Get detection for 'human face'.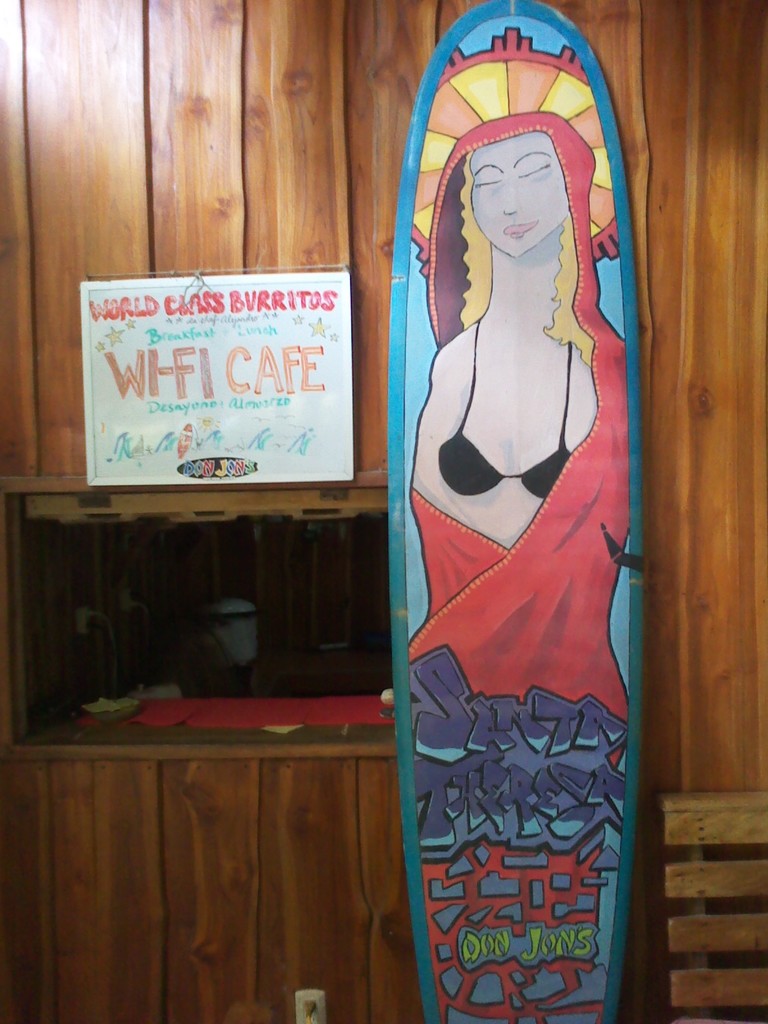
Detection: <bbox>462, 125, 561, 253</bbox>.
